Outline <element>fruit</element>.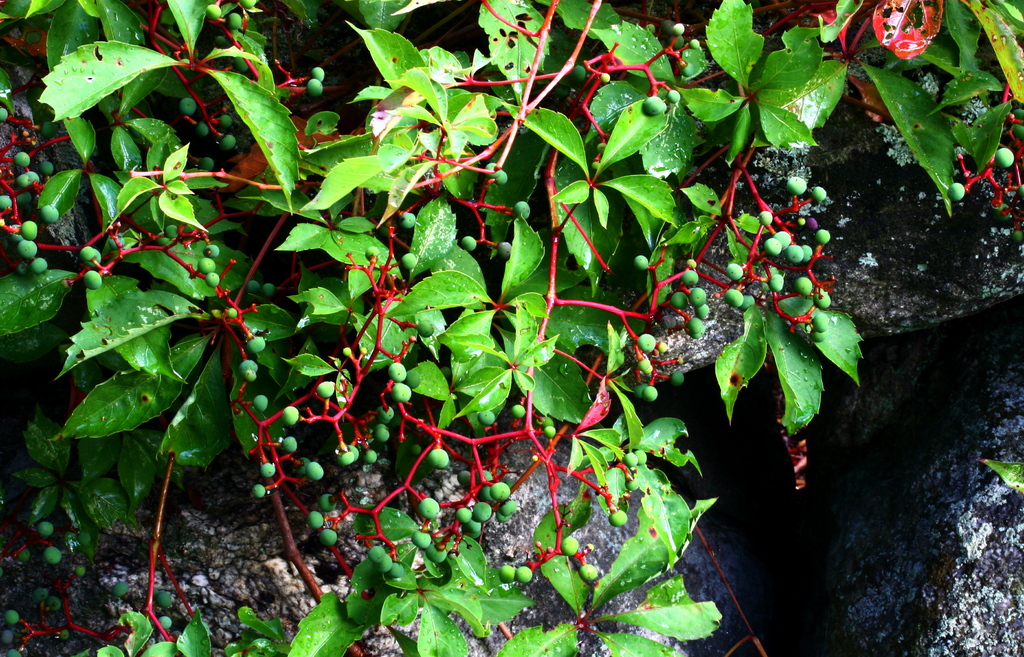
Outline: l=788, t=177, r=810, b=193.
